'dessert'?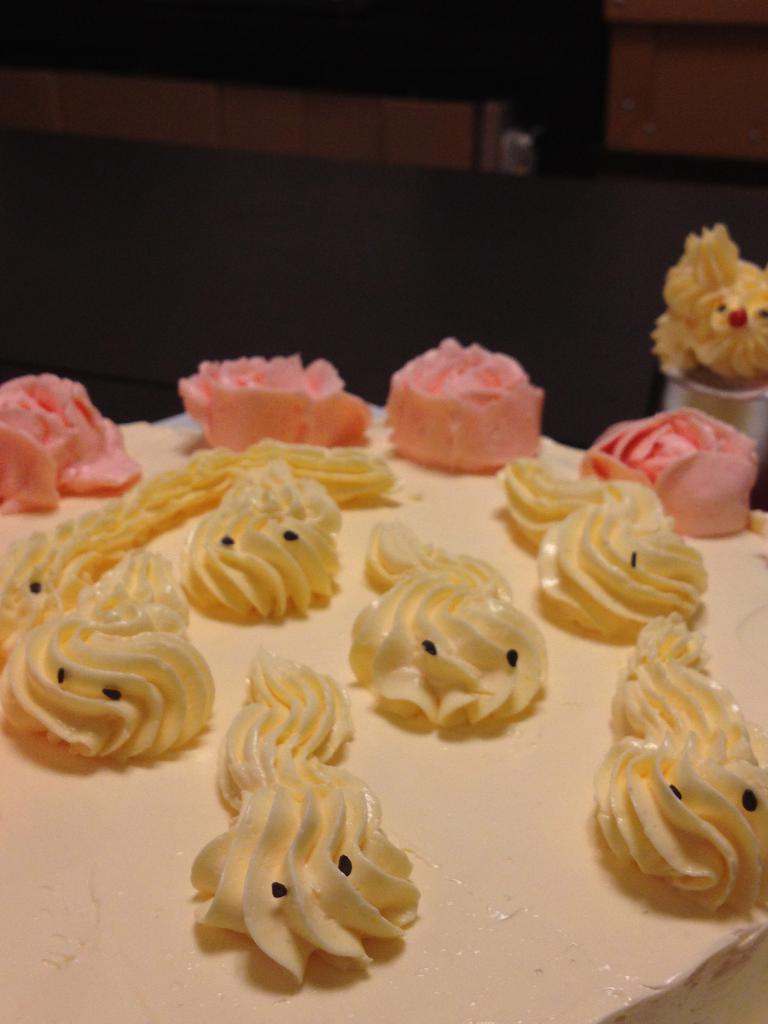
1:547:225:765
